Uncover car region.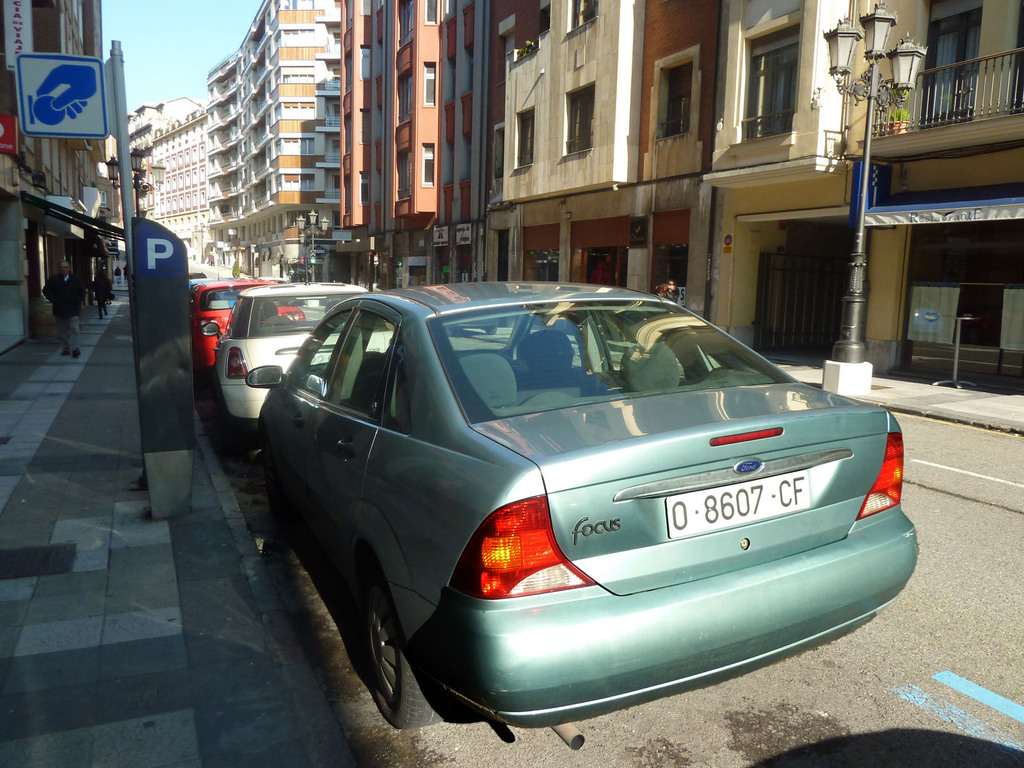
Uncovered: 191 271 283 365.
